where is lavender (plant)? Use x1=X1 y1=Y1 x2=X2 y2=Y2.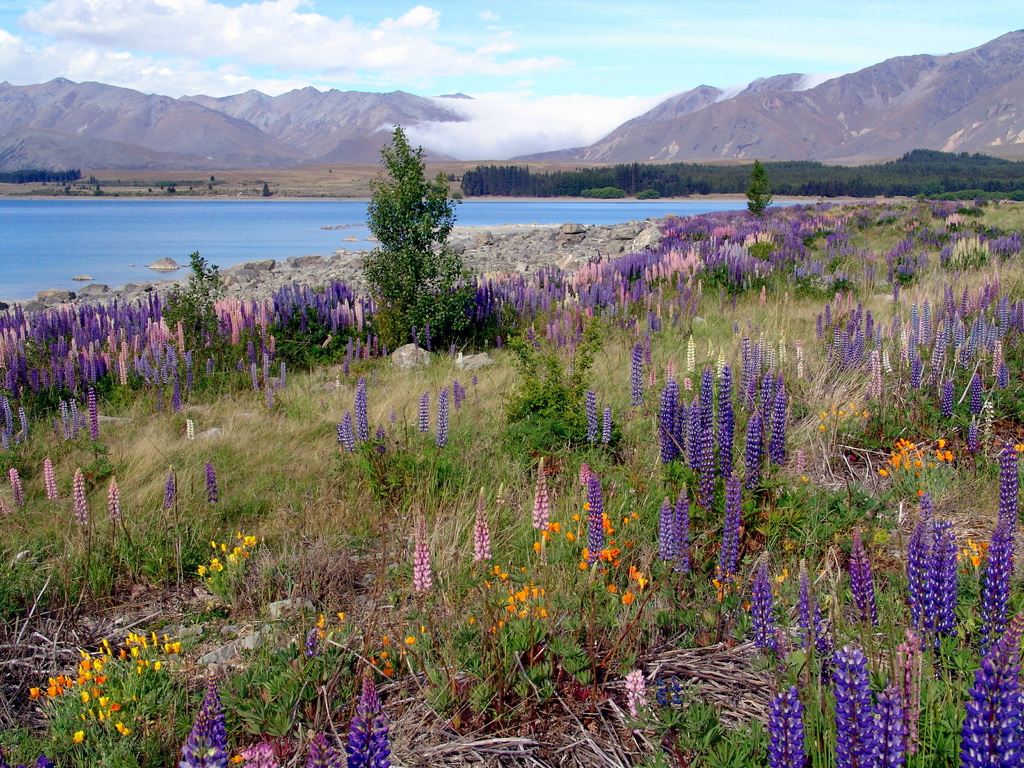
x1=429 y1=387 x2=448 y2=443.
